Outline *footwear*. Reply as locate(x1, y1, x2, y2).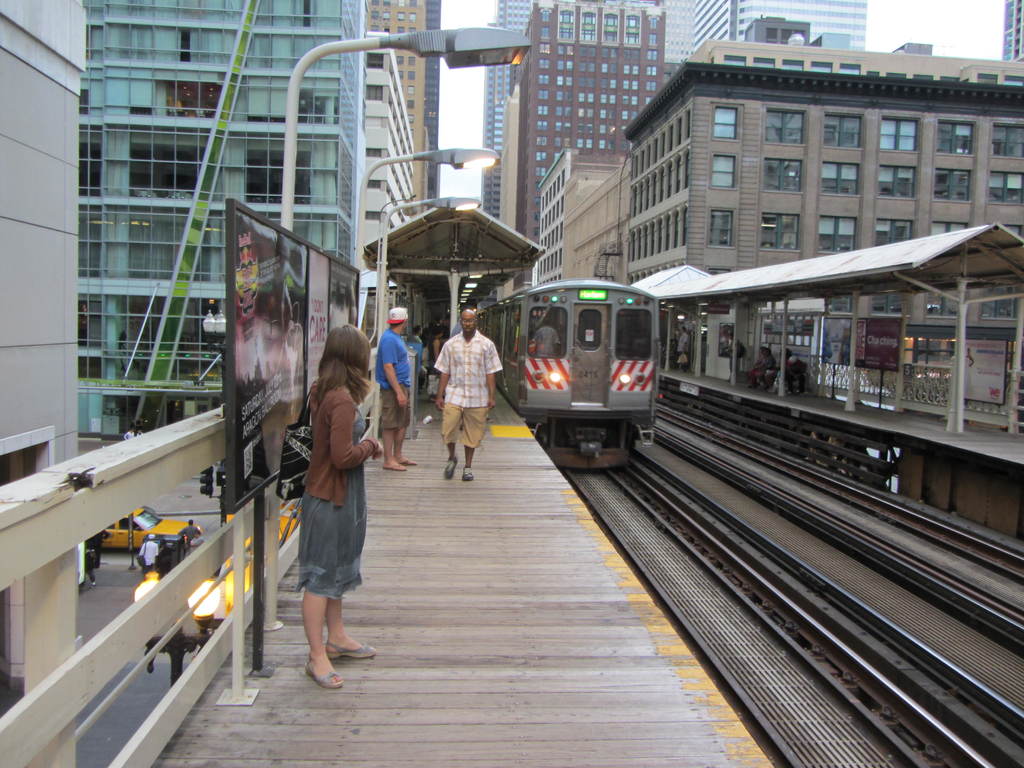
locate(444, 454, 456, 479).
